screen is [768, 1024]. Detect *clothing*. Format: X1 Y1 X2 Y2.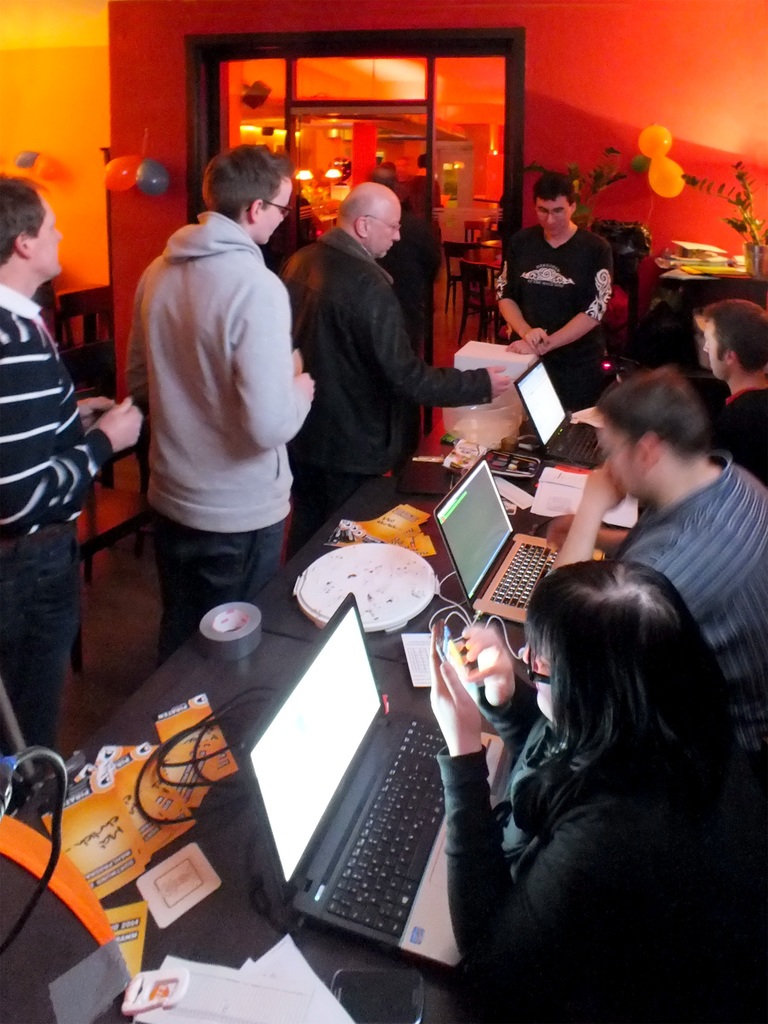
120 213 310 531.
